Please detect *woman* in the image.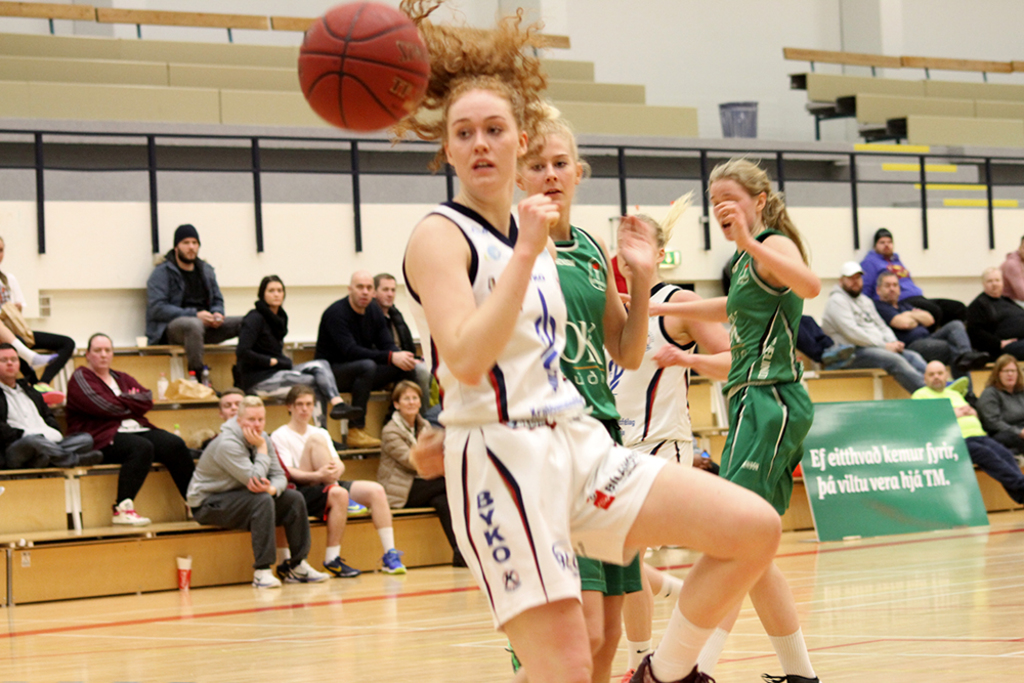
380, 0, 783, 682.
